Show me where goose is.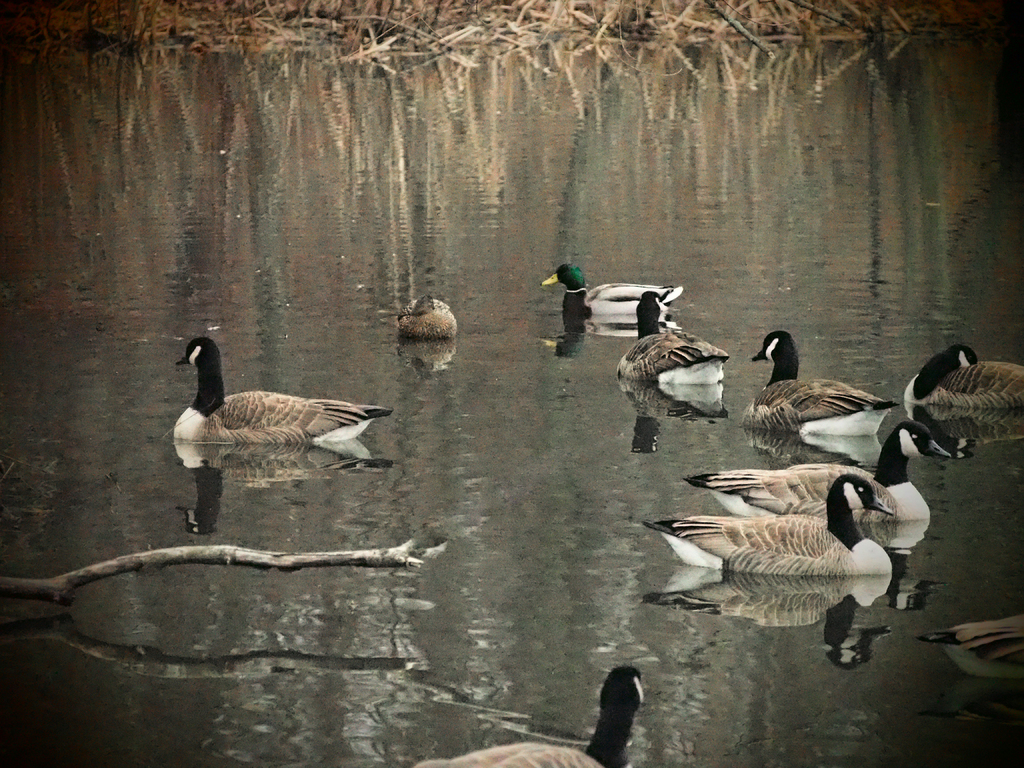
goose is at <region>170, 331, 396, 442</region>.
